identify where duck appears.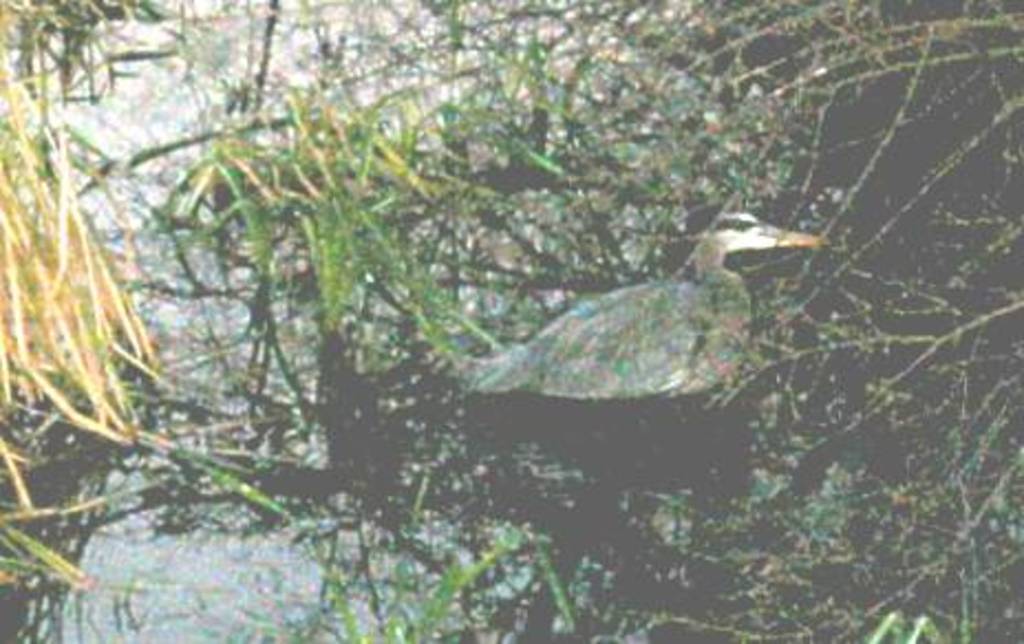
Appears at BBox(466, 176, 883, 419).
